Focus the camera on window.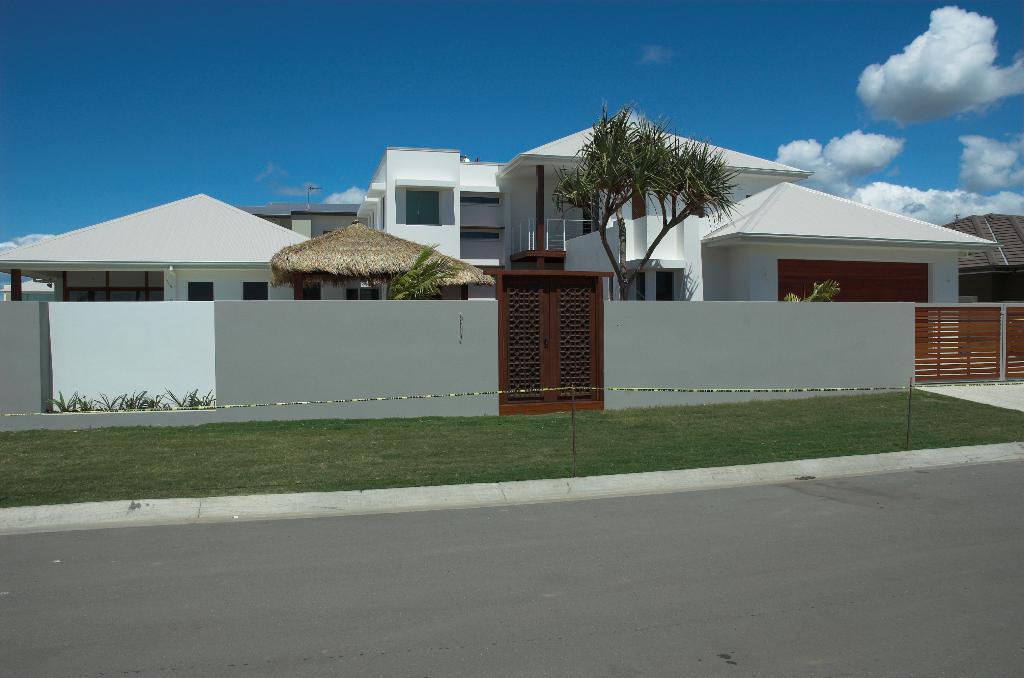
Focus region: x1=242 y1=282 x2=268 y2=300.
